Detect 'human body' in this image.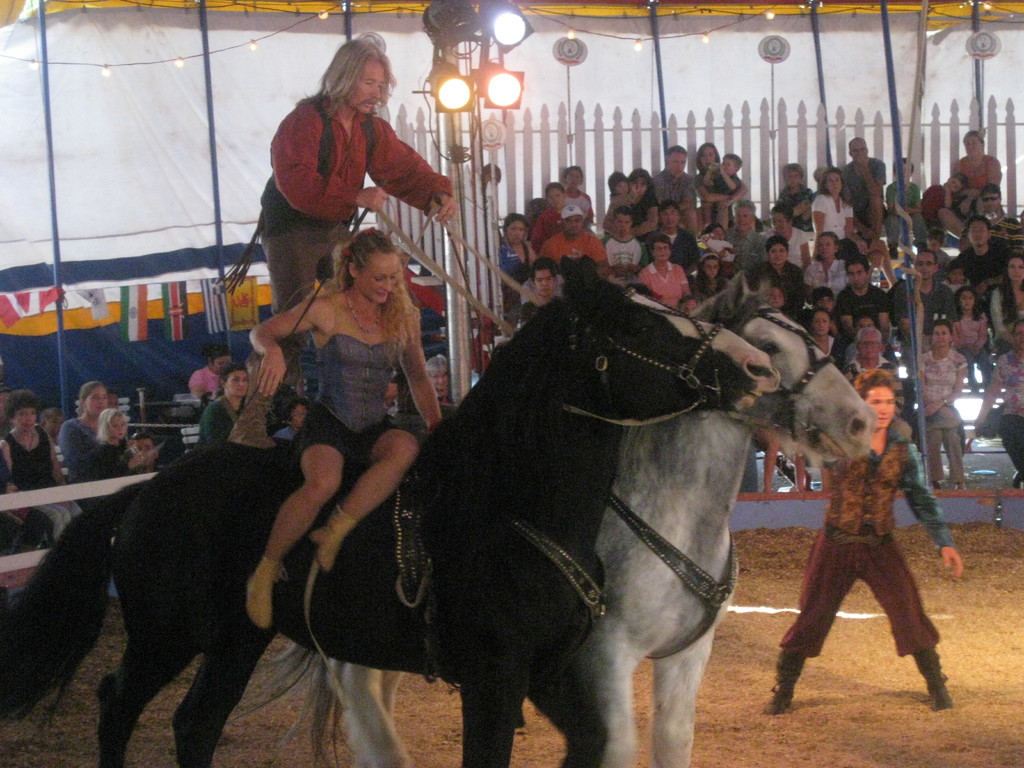
Detection: locate(0, 431, 74, 518).
